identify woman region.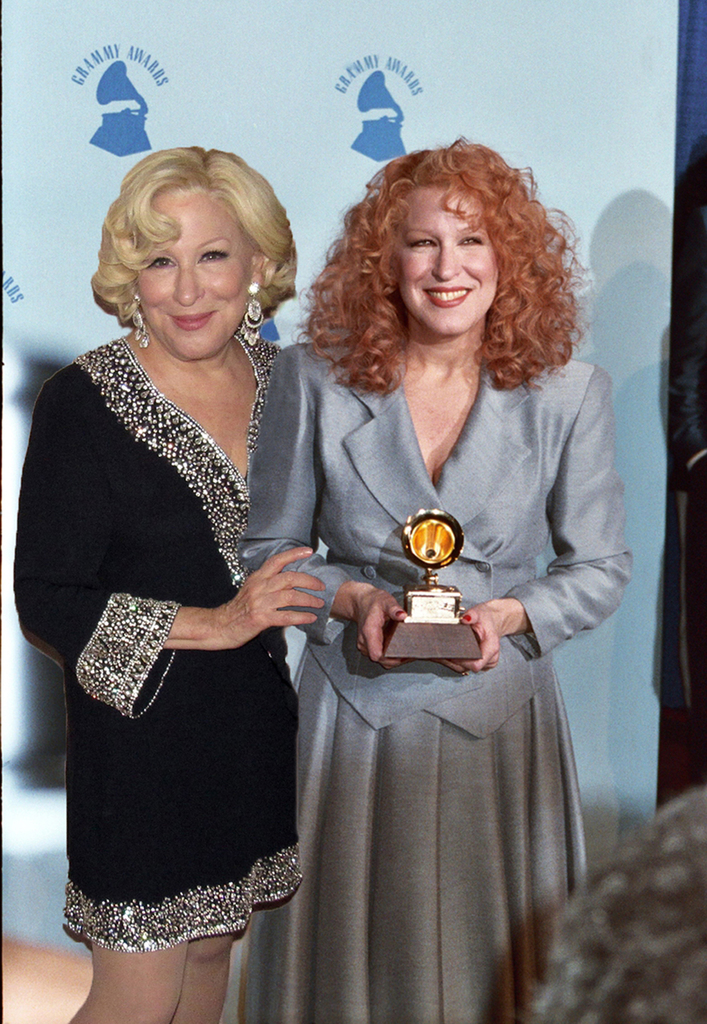
Region: detection(230, 149, 629, 989).
